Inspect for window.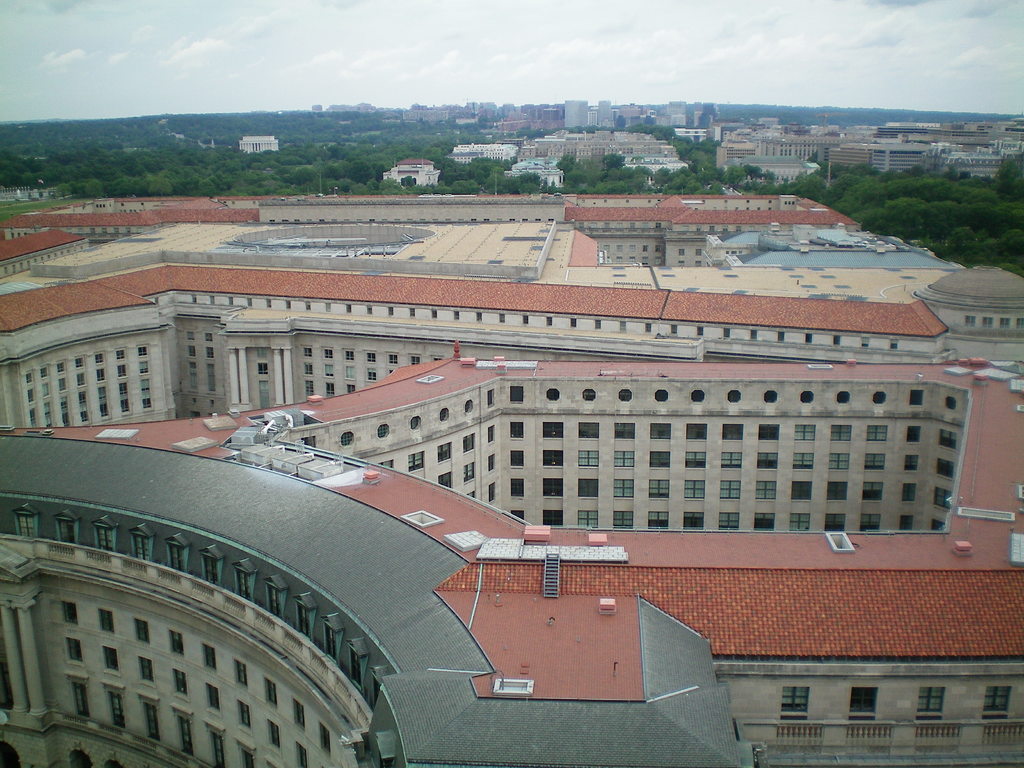
Inspection: detection(512, 508, 524, 522).
